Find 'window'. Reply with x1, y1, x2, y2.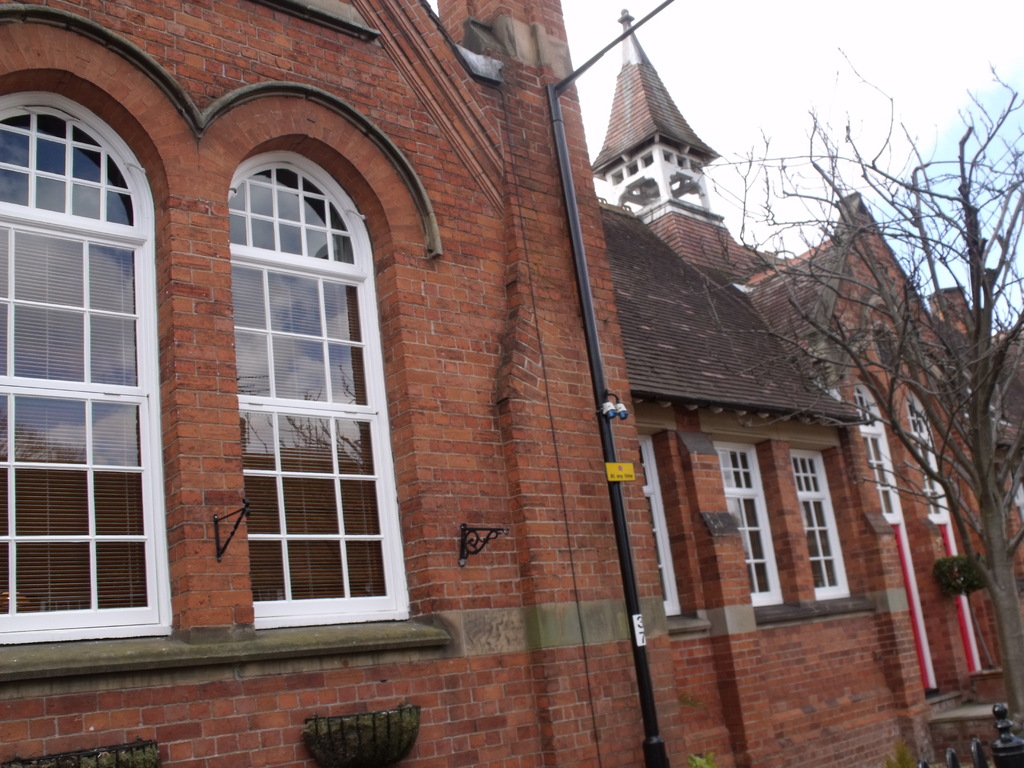
794, 451, 850, 603.
